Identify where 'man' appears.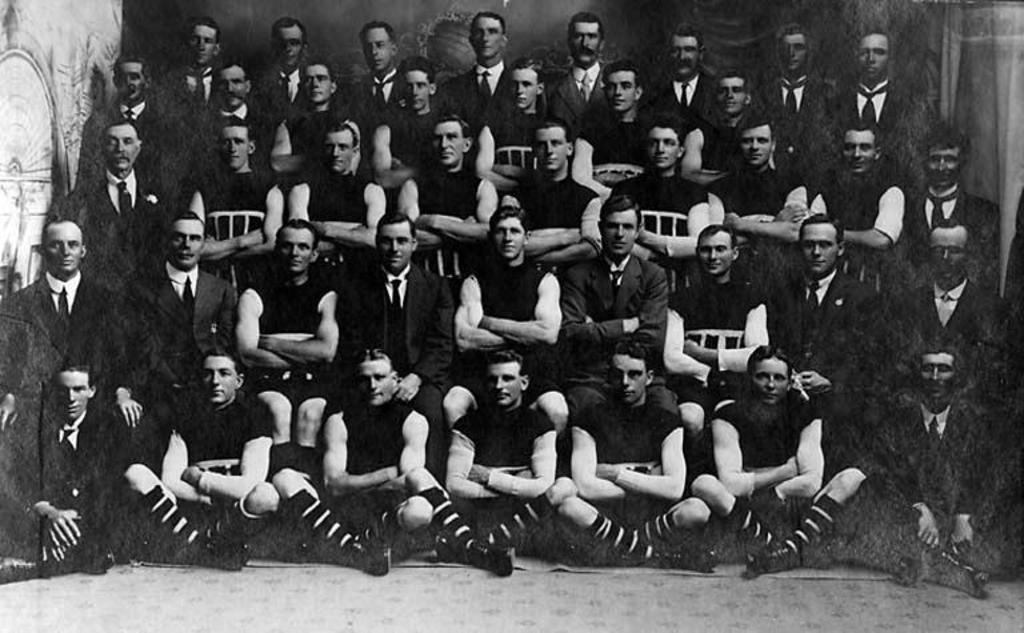
Appears at left=603, top=120, right=719, bottom=279.
